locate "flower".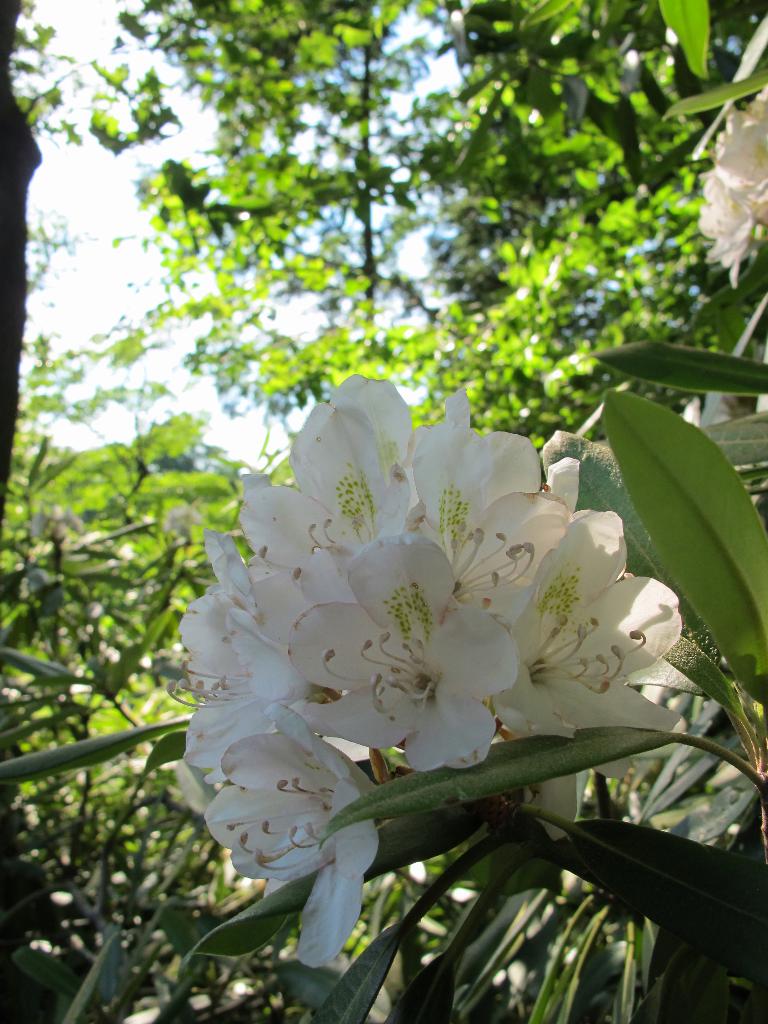
Bounding box: 172, 362, 706, 973.
